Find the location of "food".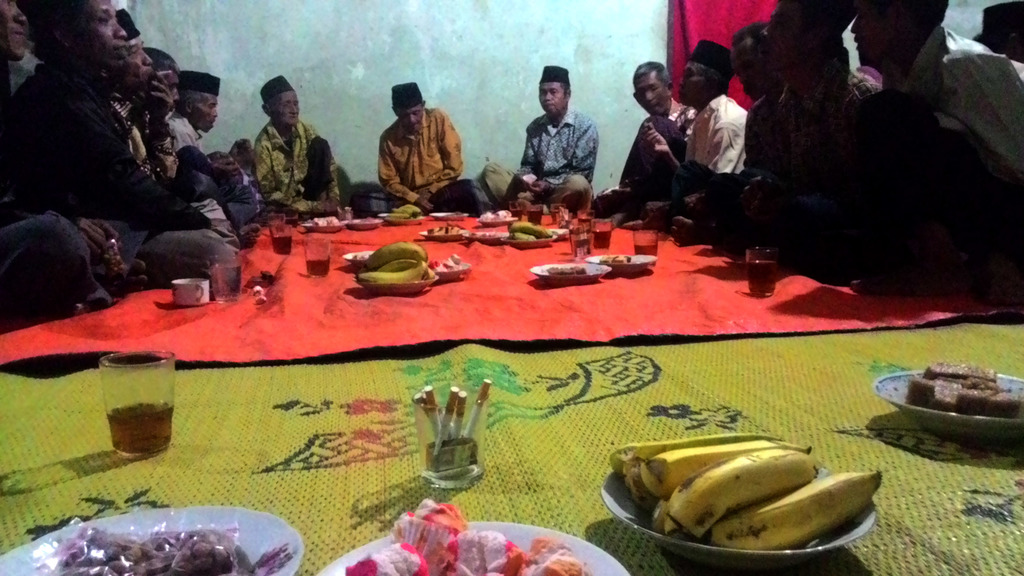
Location: (left=630, top=443, right=824, bottom=509).
